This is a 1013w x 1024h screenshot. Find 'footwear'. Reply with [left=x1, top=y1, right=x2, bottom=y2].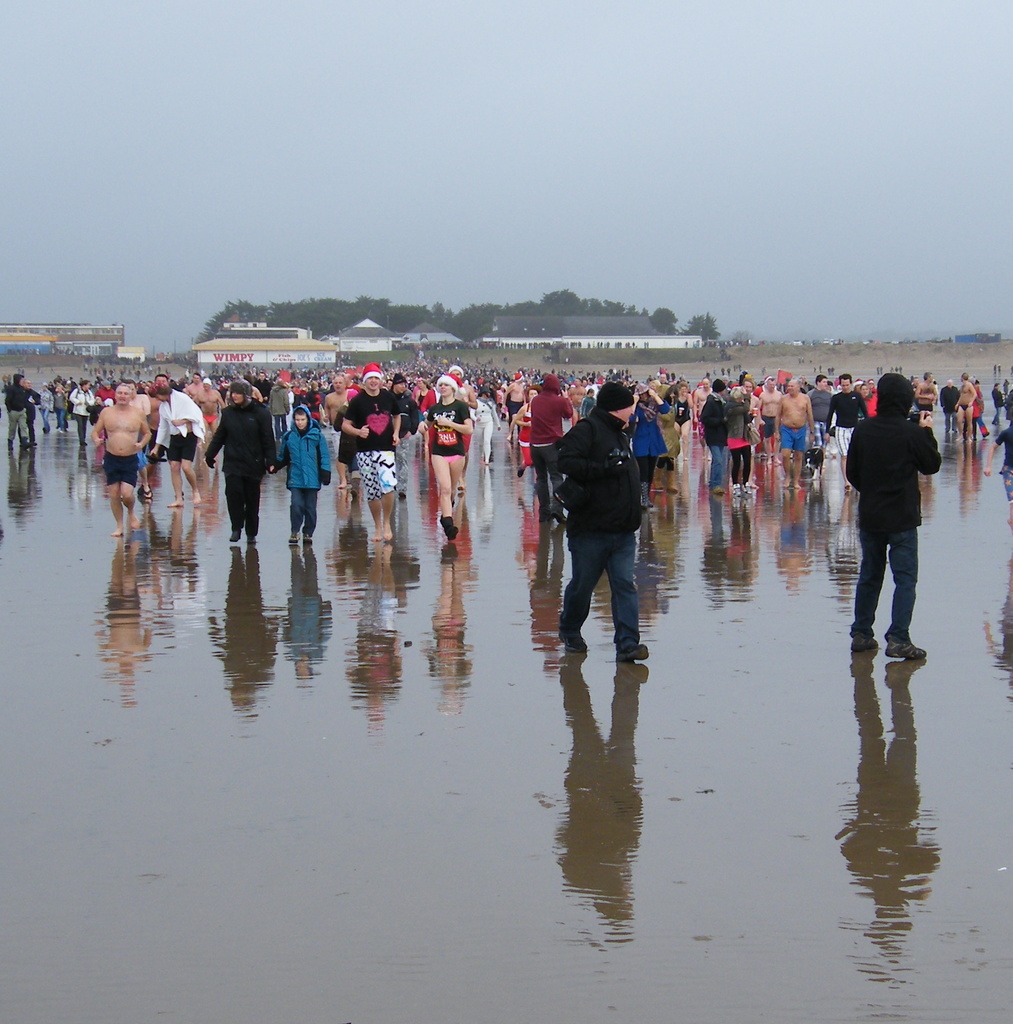
[left=614, top=641, right=645, bottom=660].
